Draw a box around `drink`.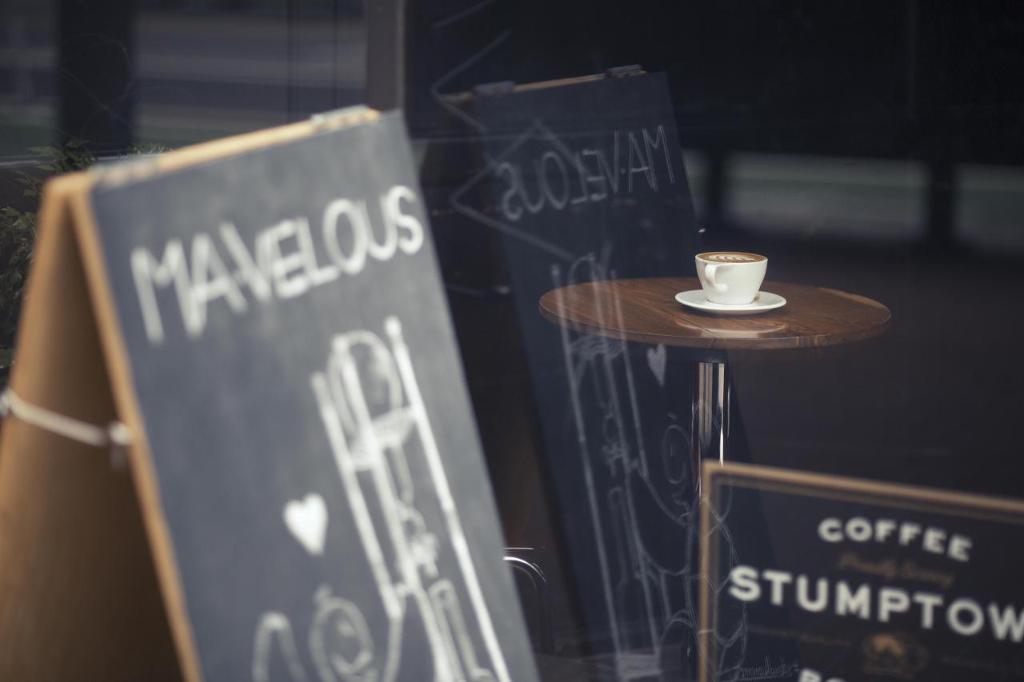
BBox(687, 245, 787, 311).
